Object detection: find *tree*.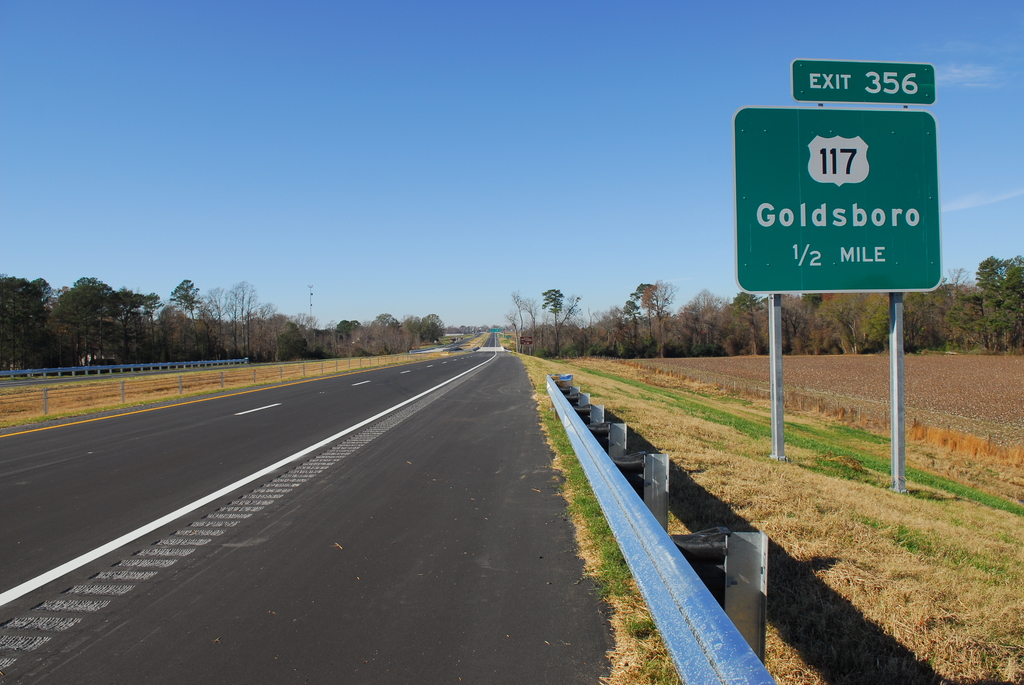
locate(45, 272, 149, 375).
